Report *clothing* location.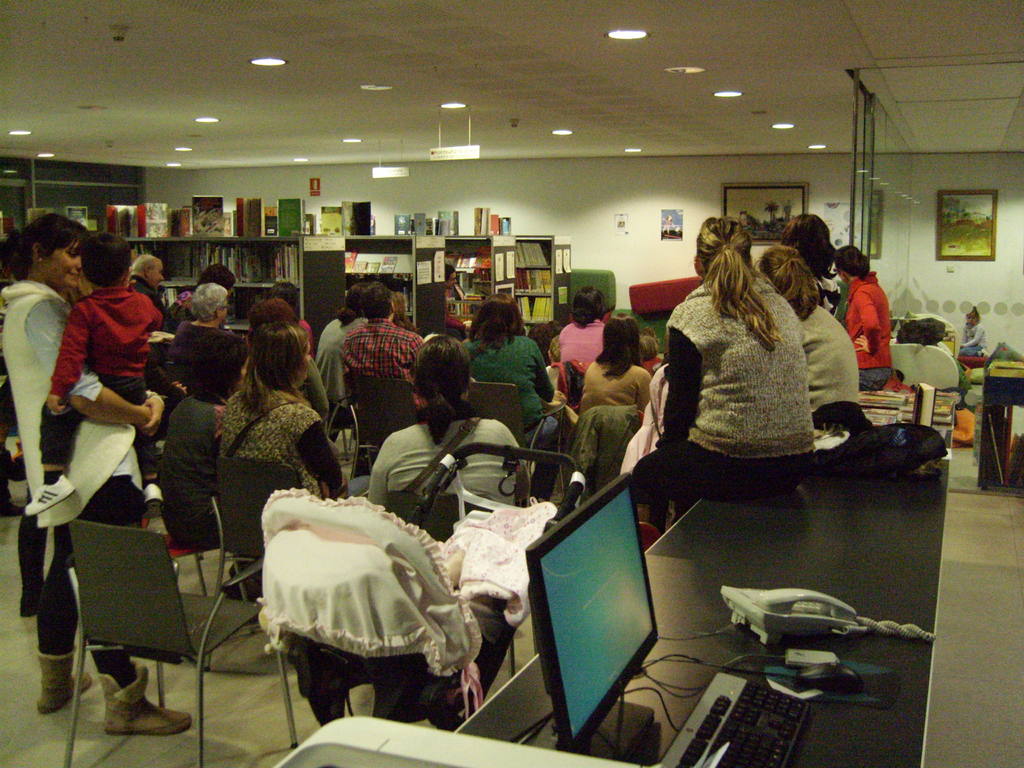
Report: rect(844, 268, 894, 392).
